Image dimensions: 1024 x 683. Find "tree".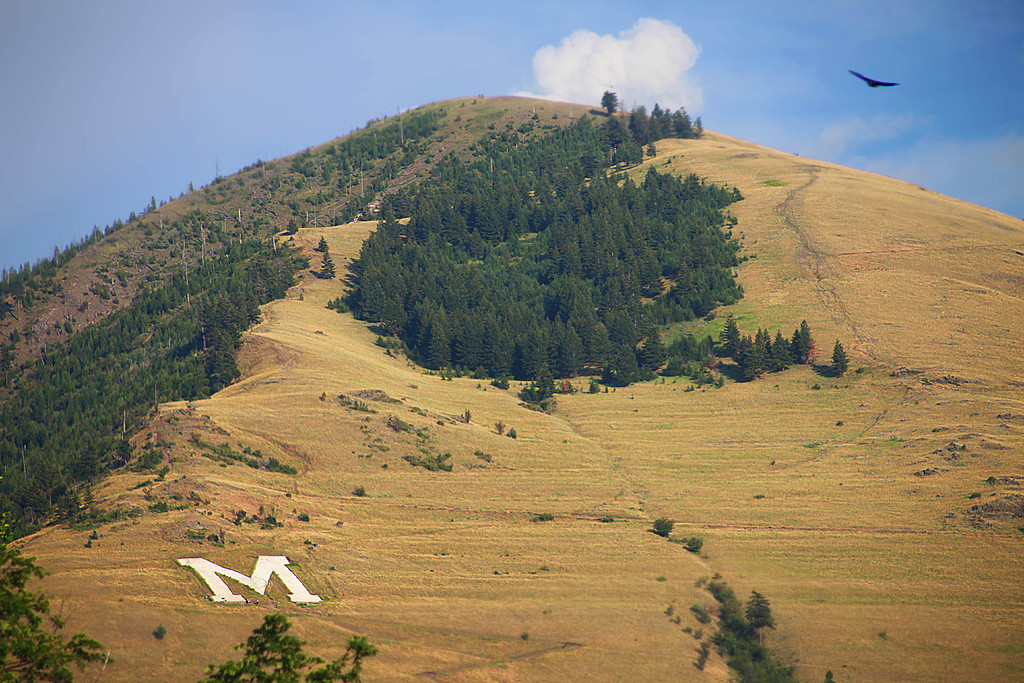
pyautogui.locateOnScreen(196, 612, 376, 682).
